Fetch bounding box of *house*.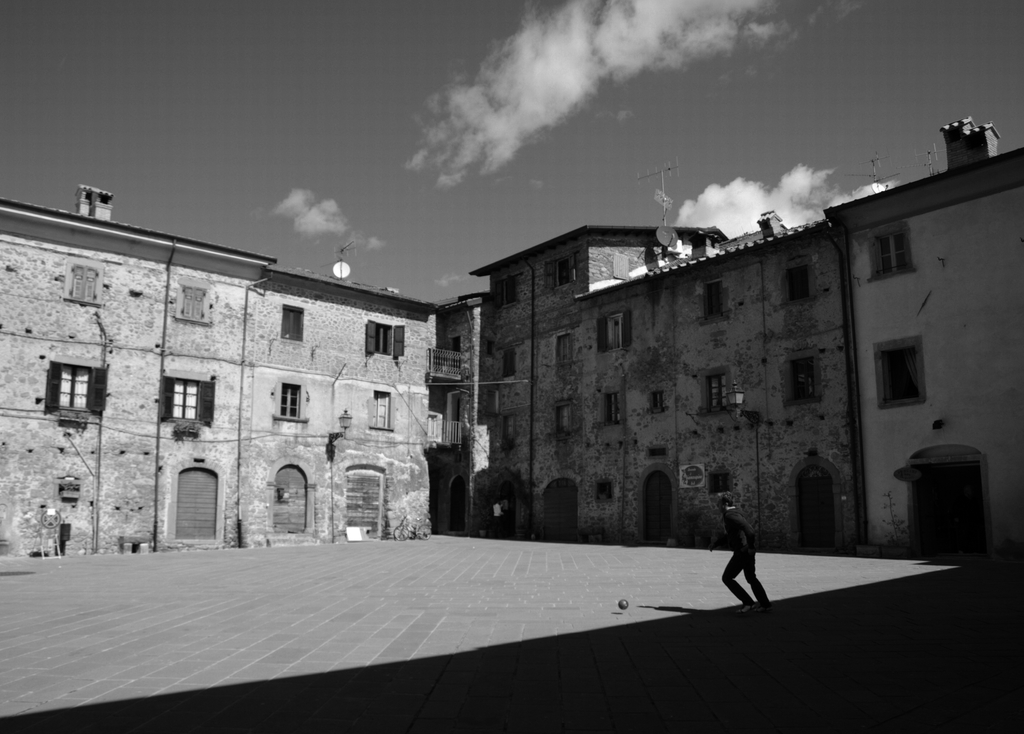
Bbox: (860,166,1020,584).
